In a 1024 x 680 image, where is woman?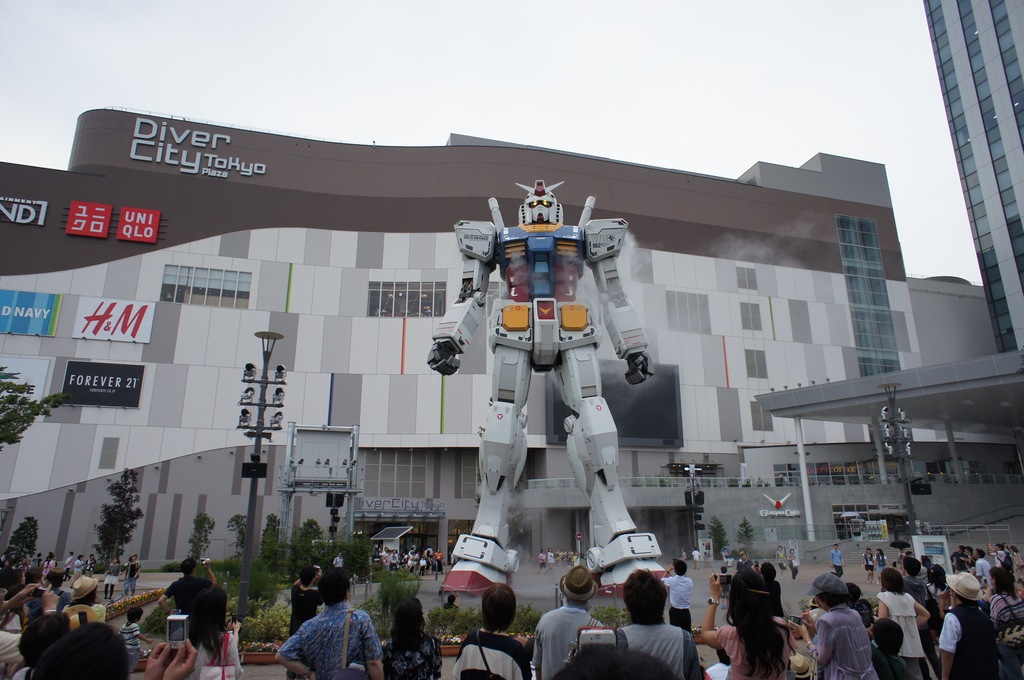
x1=875, y1=569, x2=935, y2=679.
